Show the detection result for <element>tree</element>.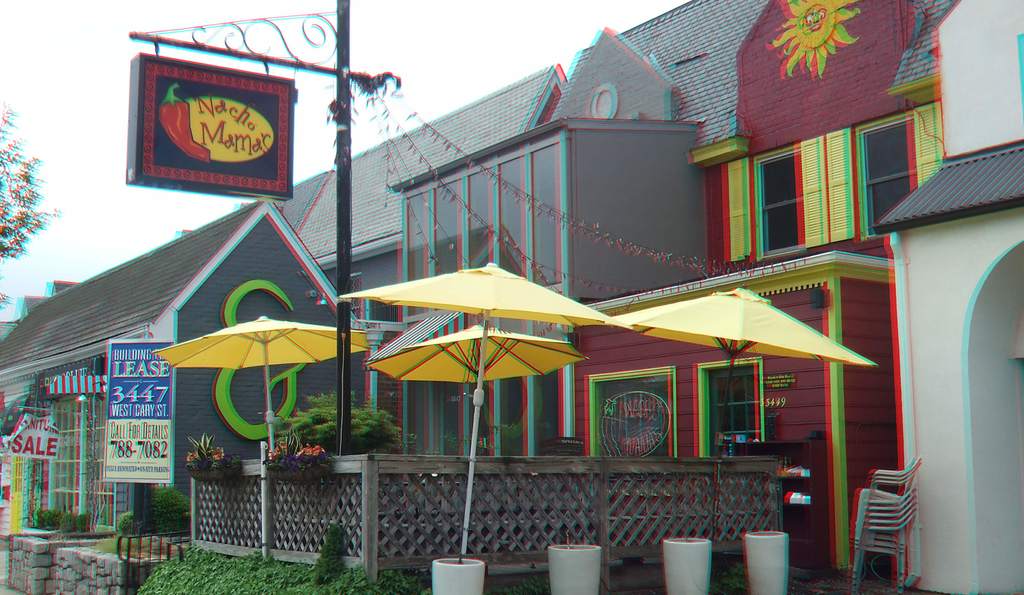
x1=283, y1=386, x2=412, y2=458.
